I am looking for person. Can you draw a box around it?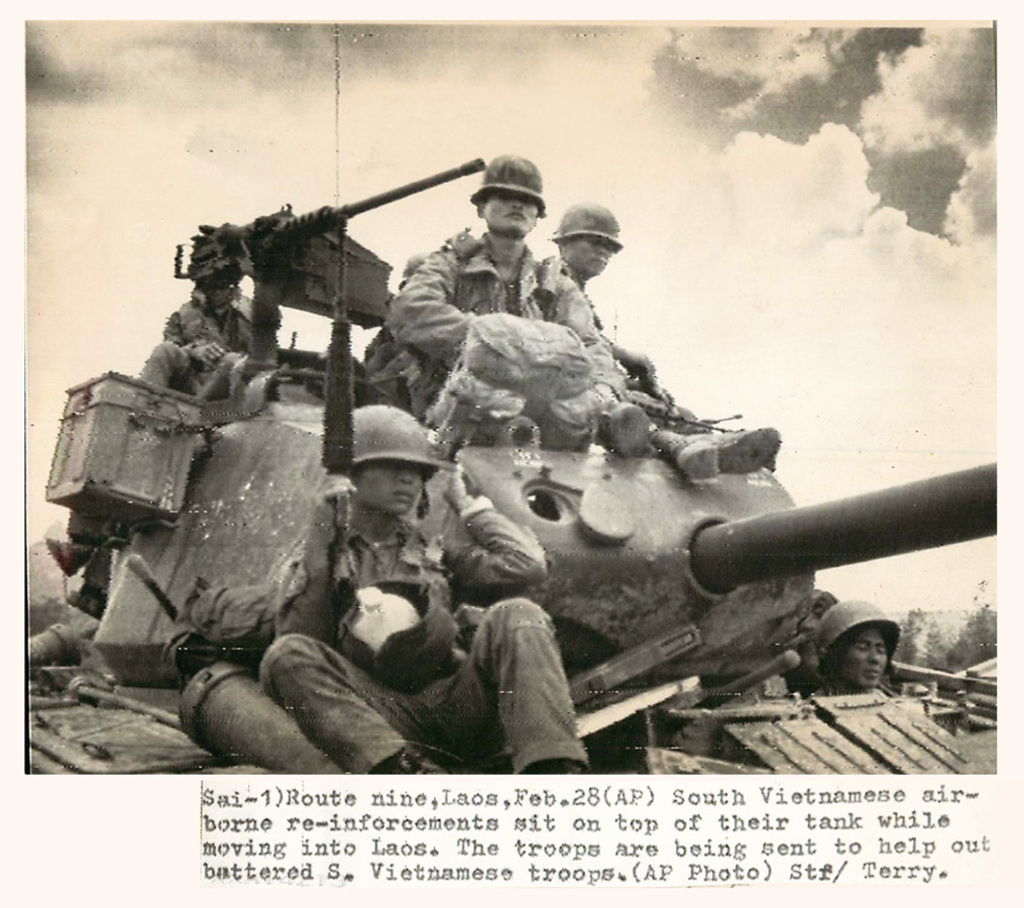
Sure, the bounding box is bbox(260, 402, 572, 784).
